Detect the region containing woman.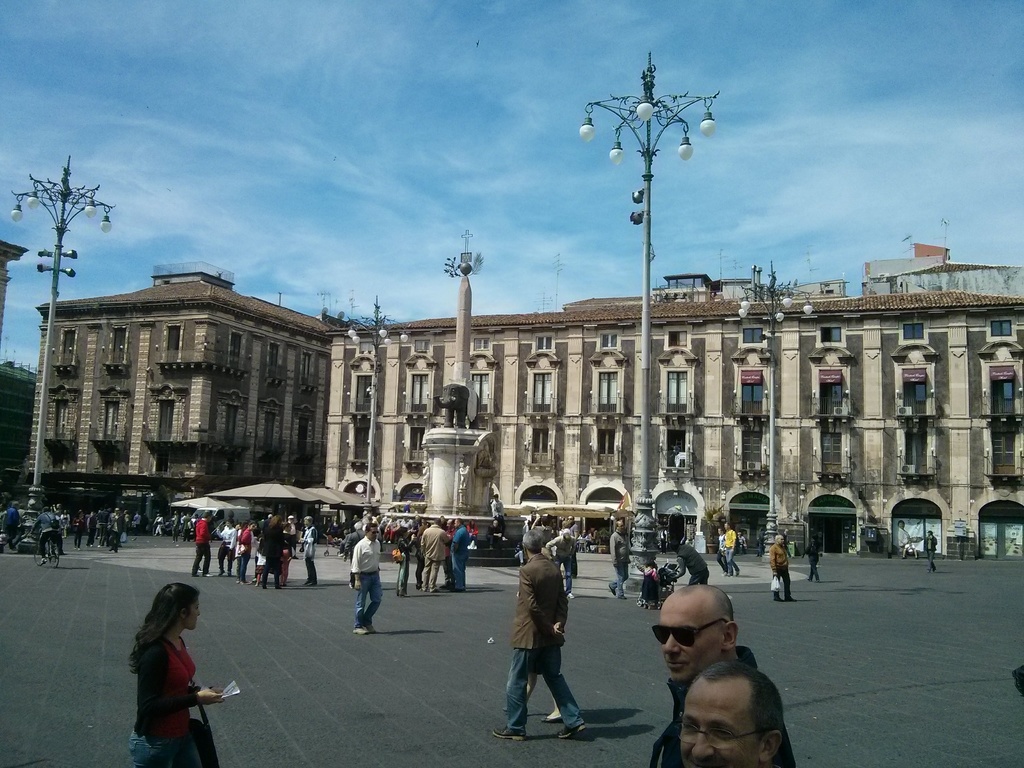
399 528 416 596.
